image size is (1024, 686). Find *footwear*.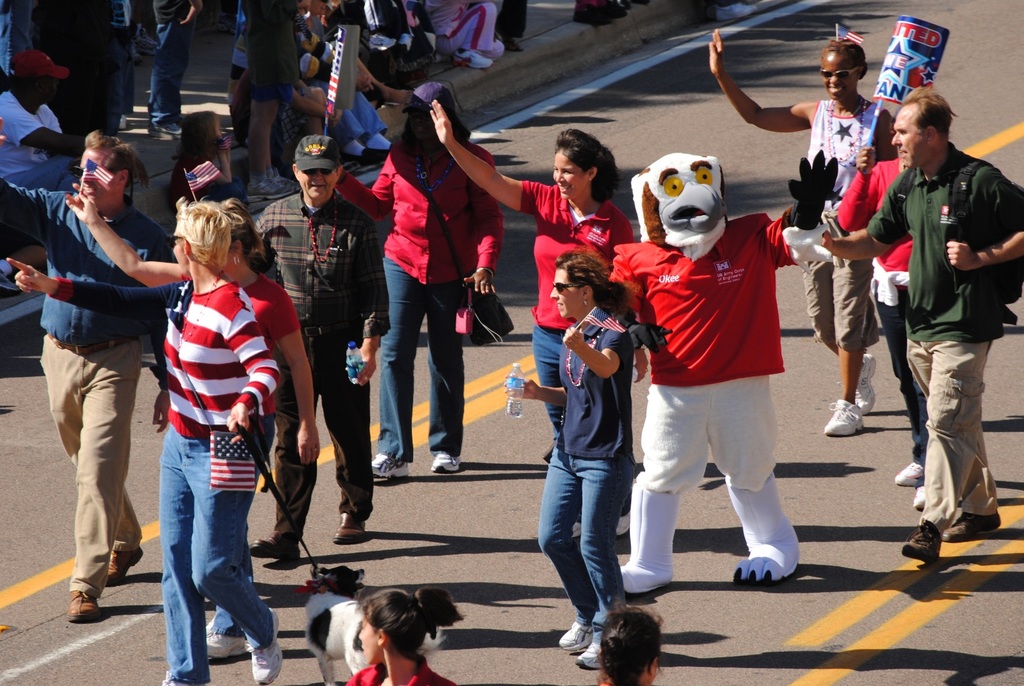
detection(340, 146, 379, 164).
